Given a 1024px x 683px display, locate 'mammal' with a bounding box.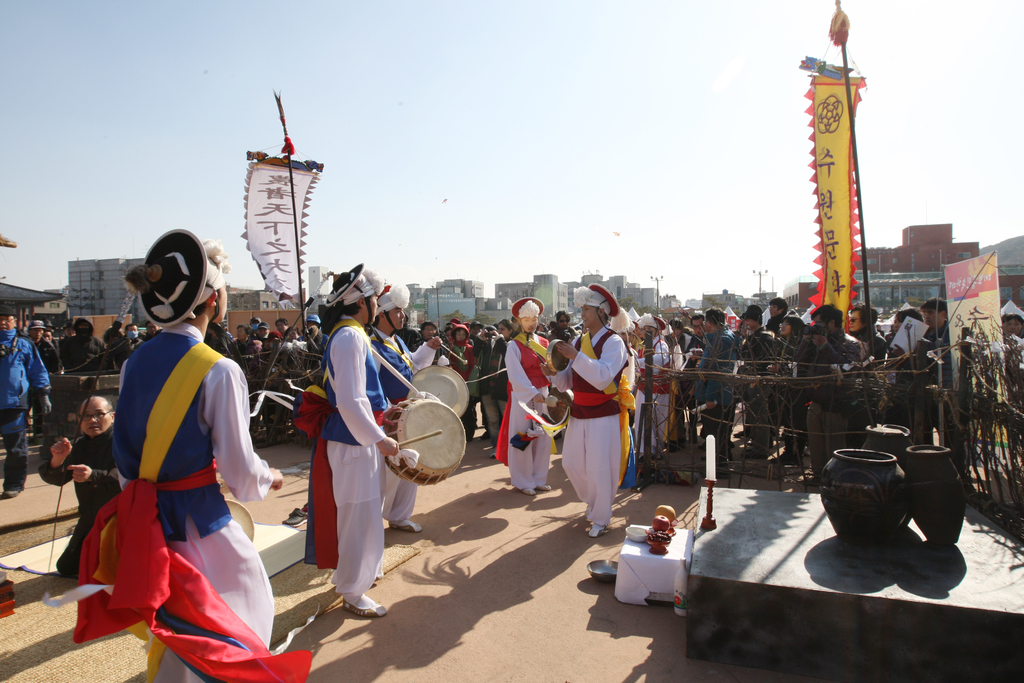
Located: bbox(67, 219, 289, 672).
